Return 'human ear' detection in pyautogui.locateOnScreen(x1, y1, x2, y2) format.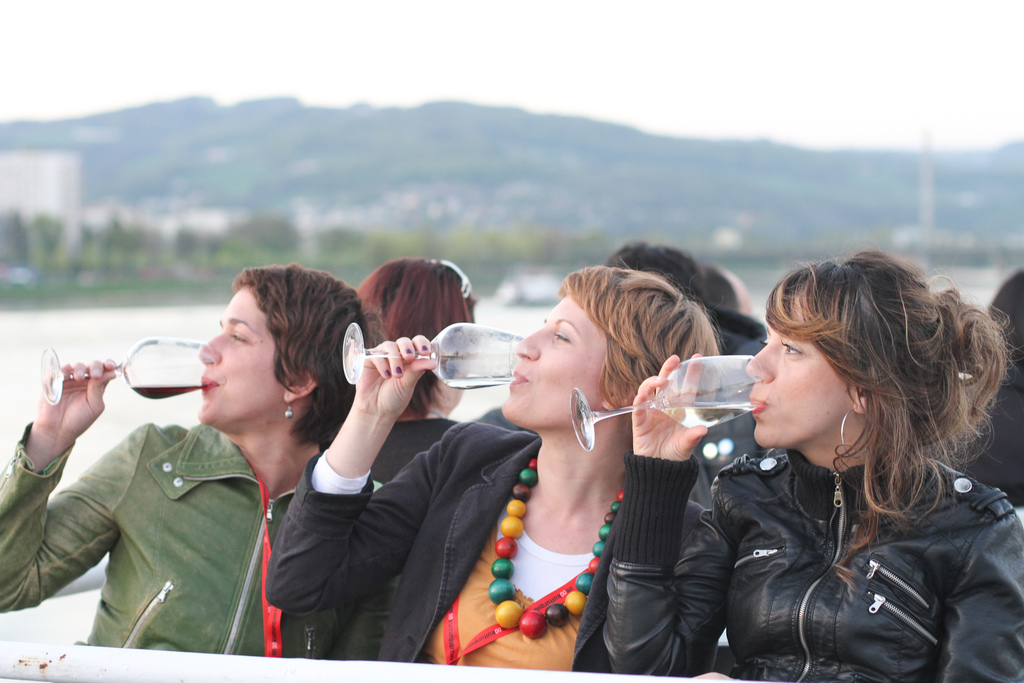
pyautogui.locateOnScreen(602, 392, 619, 409).
